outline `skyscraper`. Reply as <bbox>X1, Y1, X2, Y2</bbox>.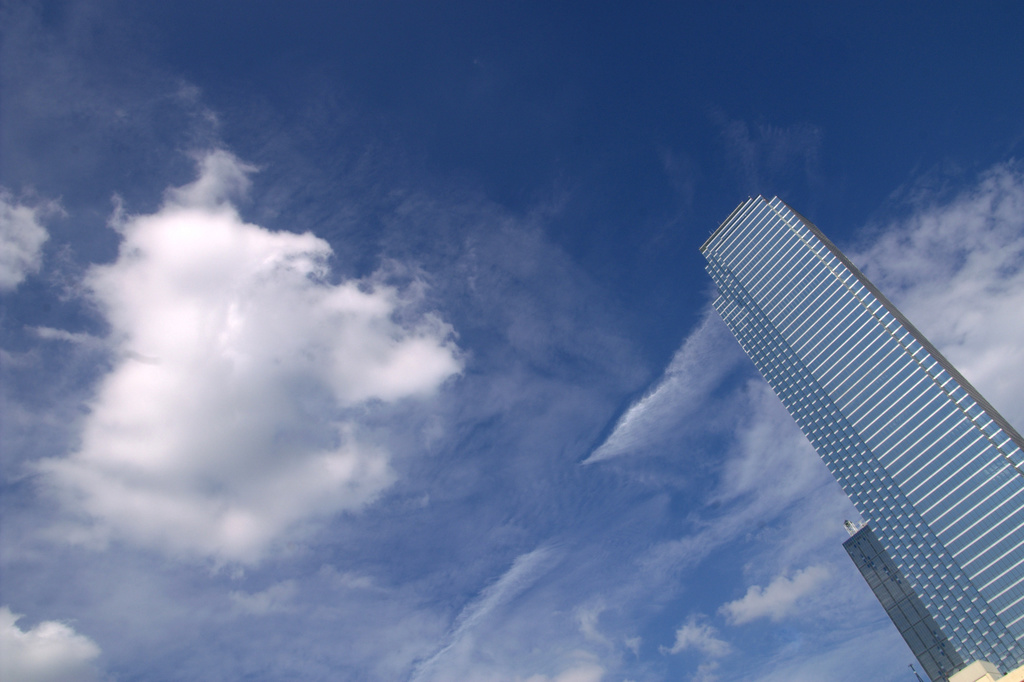
<bbox>666, 182, 998, 678</bbox>.
